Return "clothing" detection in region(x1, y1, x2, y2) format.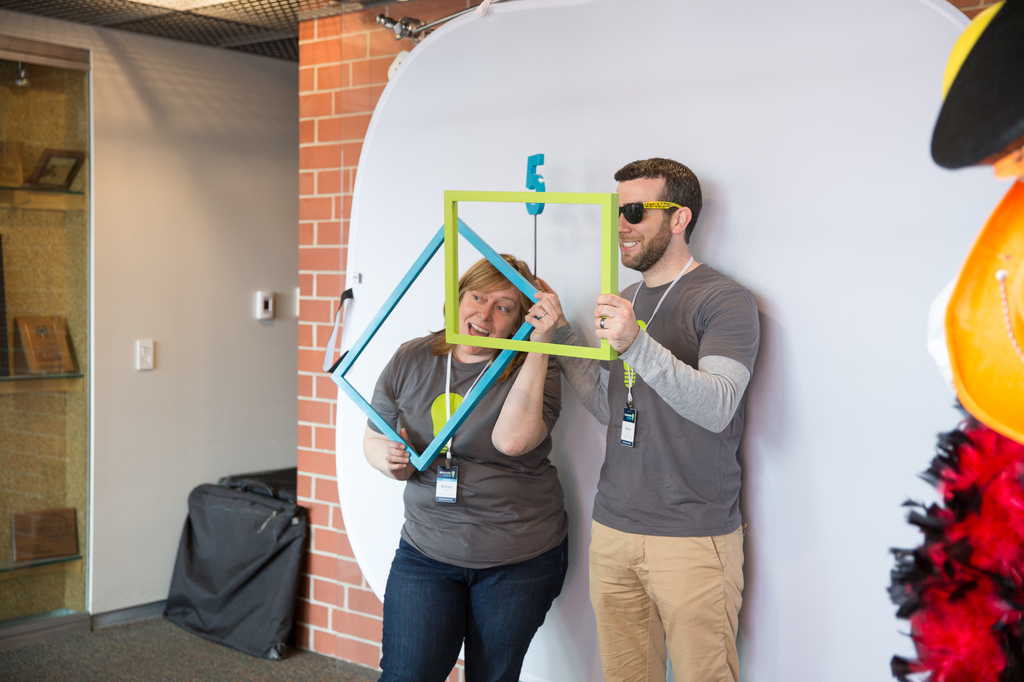
region(360, 326, 575, 677).
